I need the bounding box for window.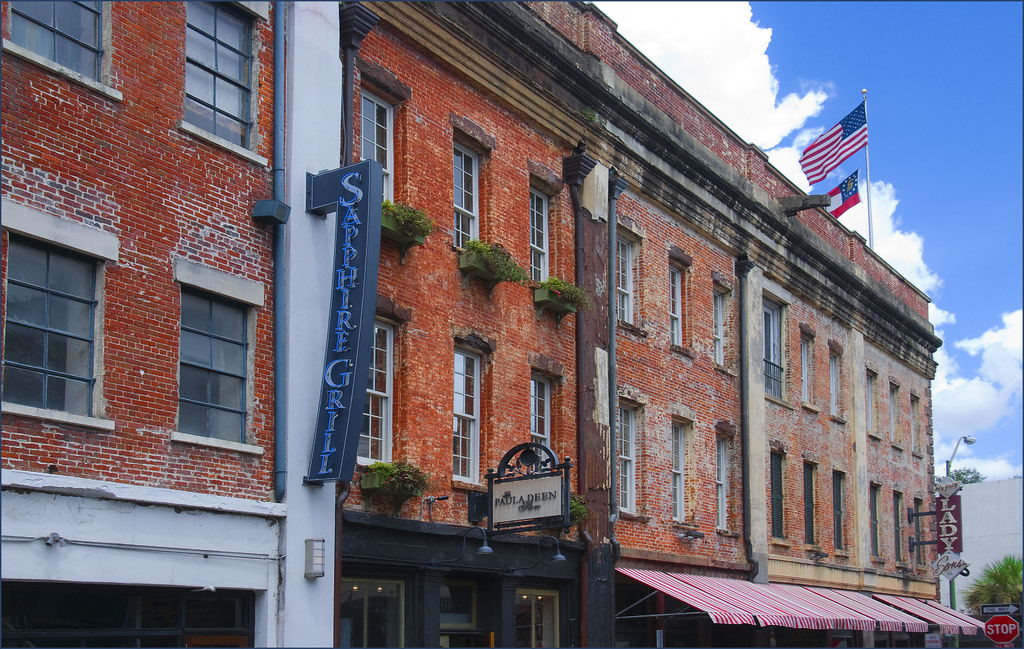
Here it is: detection(0, 198, 118, 436).
